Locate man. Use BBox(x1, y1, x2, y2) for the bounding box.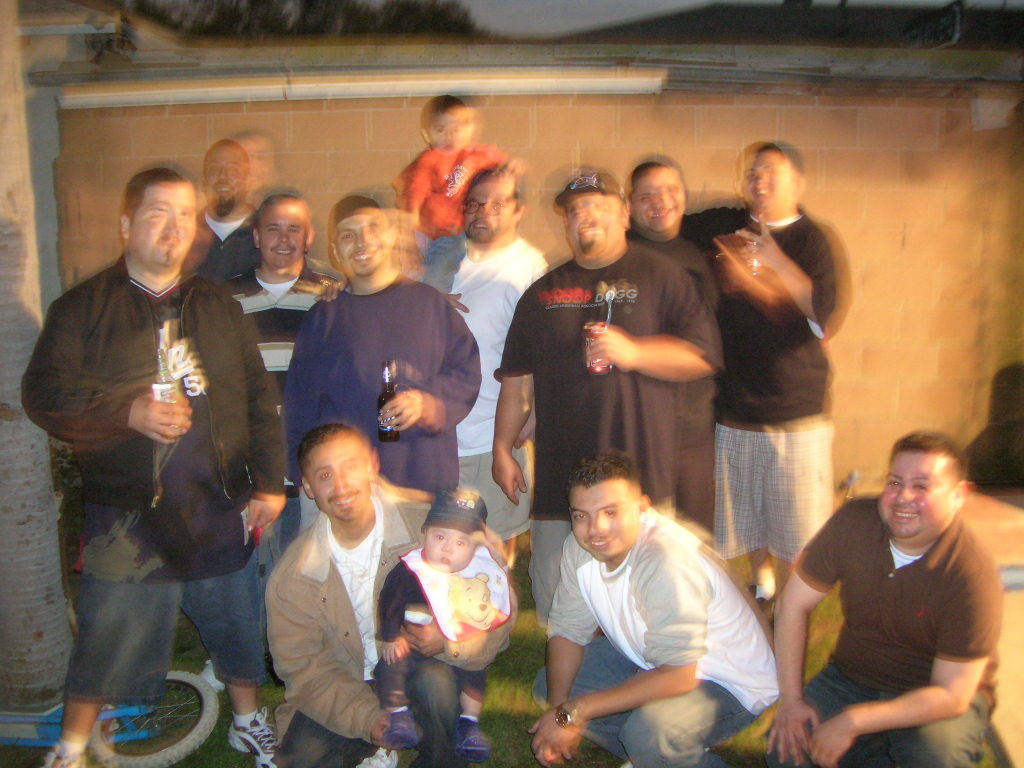
BBox(495, 168, 729, 731).
